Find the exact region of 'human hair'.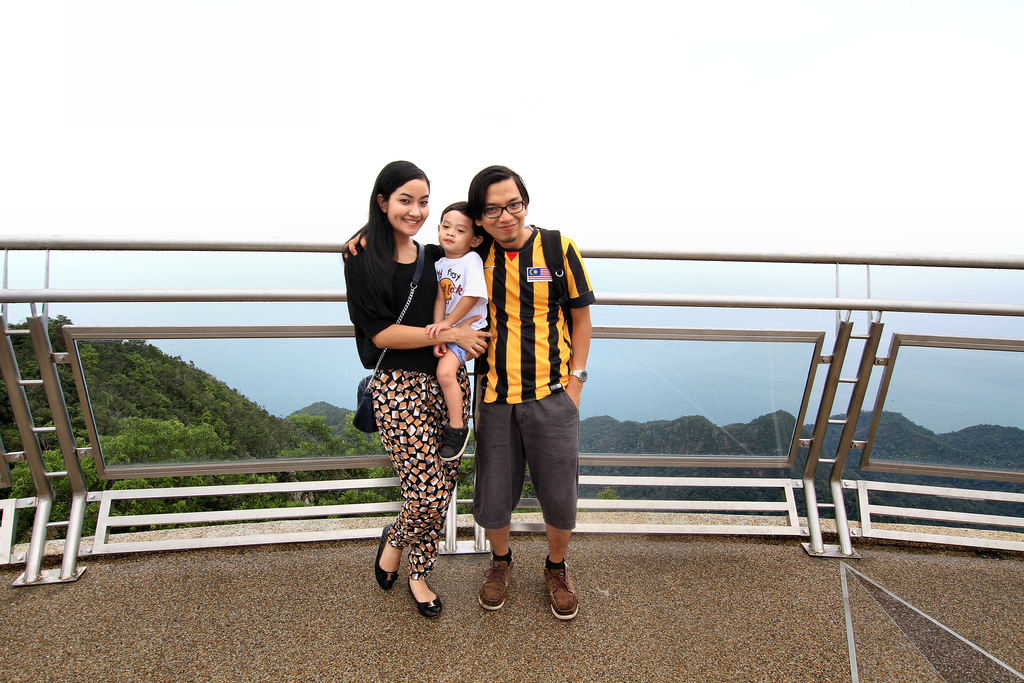
Exact region: (x1=467, y1=165, x2=529, y2=238).
